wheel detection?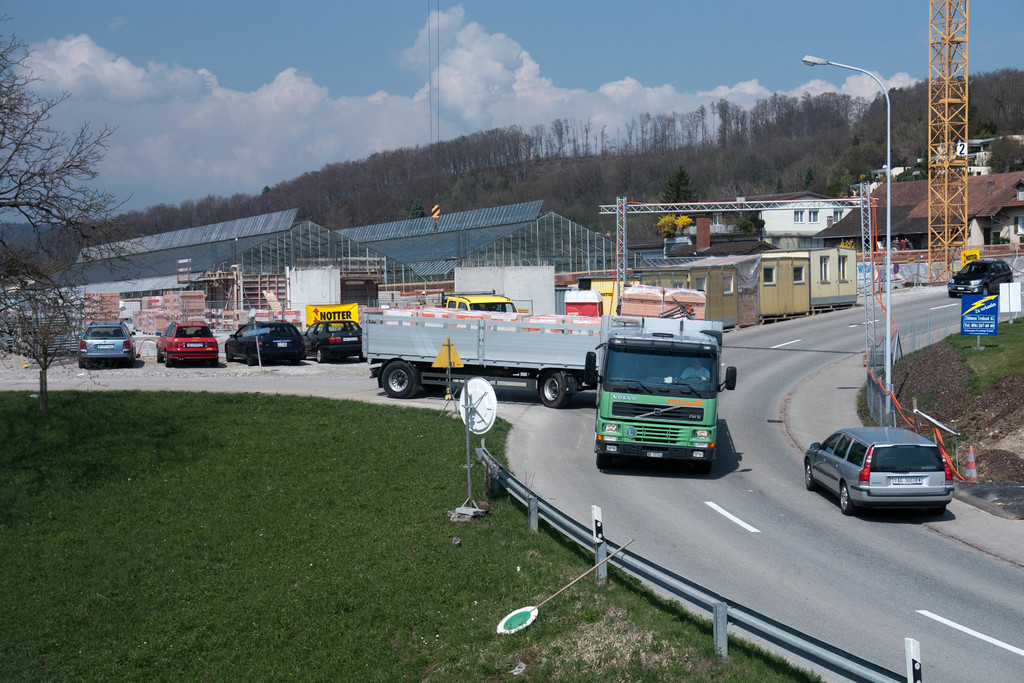
(left=683, top=375, right=706, bottom=381)
